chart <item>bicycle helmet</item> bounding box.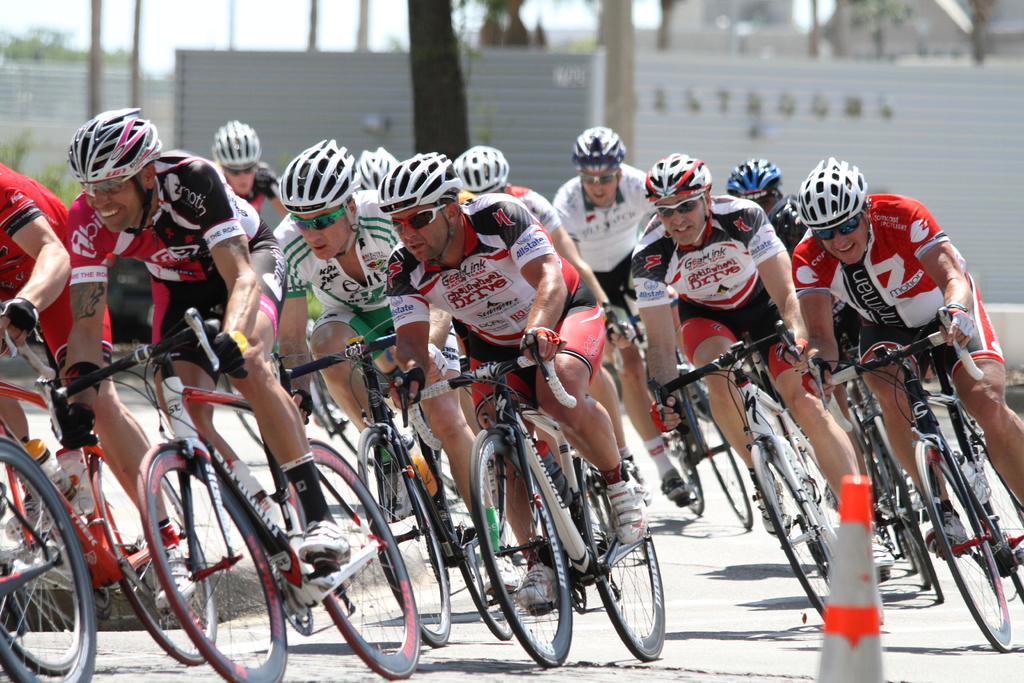
Charted: 732:158:783:197.
